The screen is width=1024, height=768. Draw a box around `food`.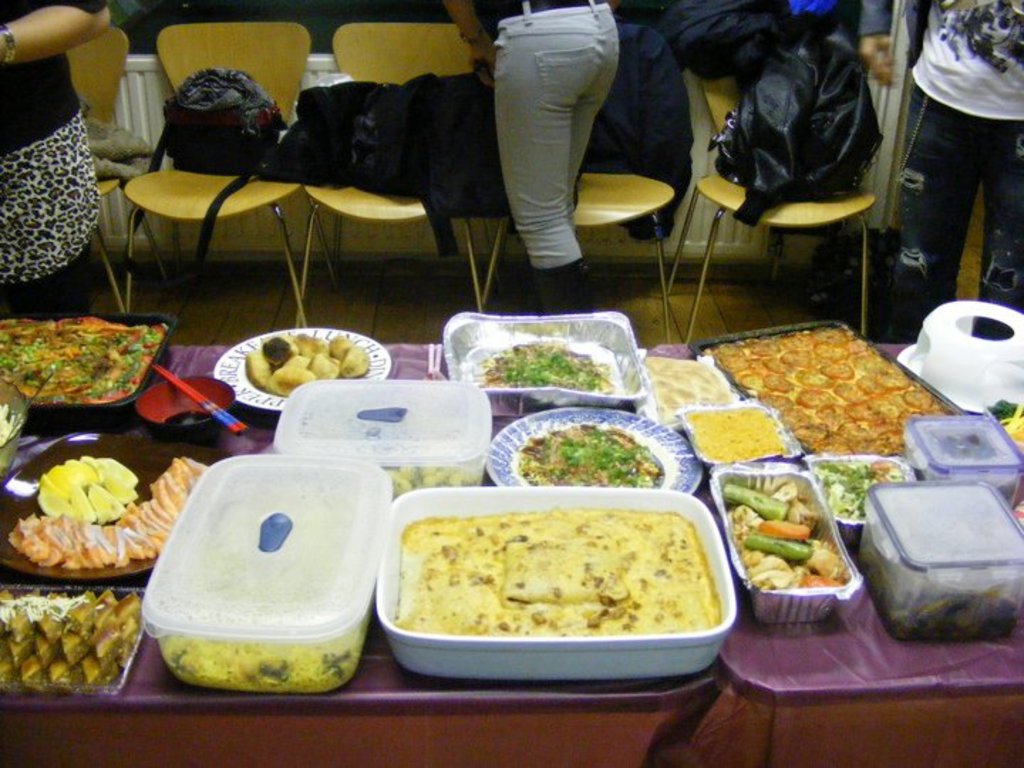
box(0, 405, 27, 484).
